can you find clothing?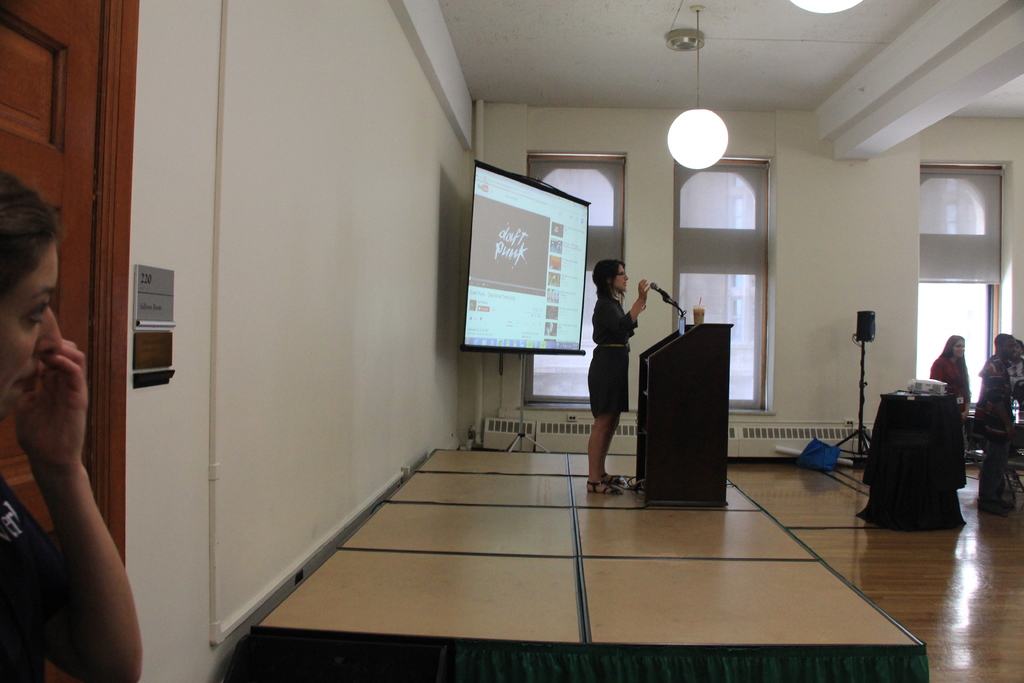
Yes, bounding box: [590, 290, 640, 415].
